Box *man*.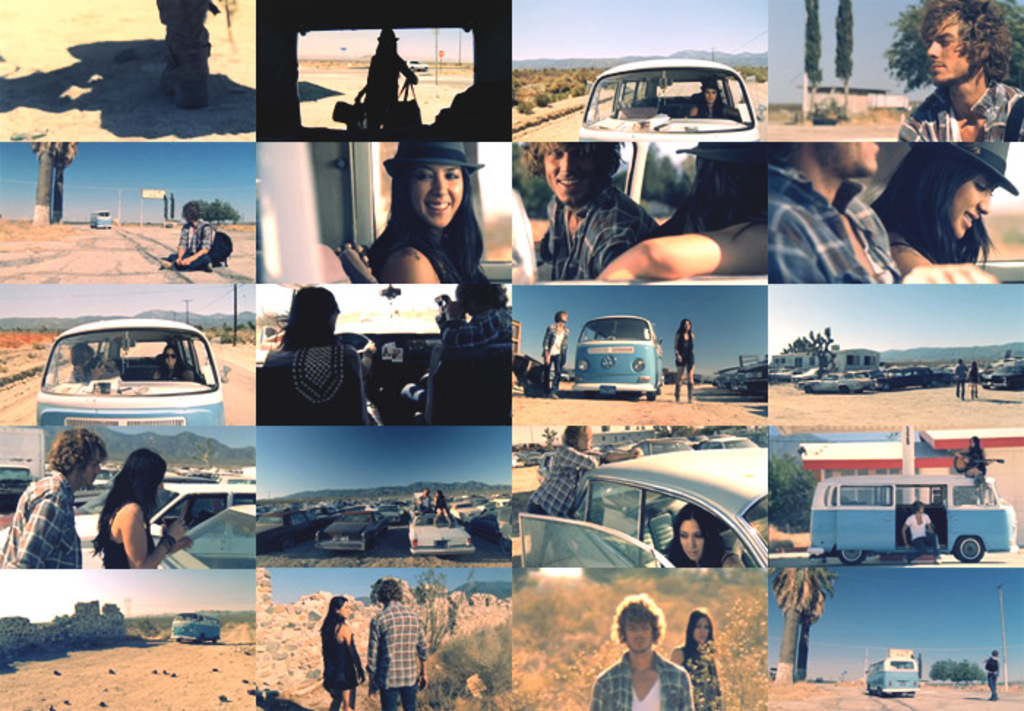
[x1=540, y1=309, x2=581, y2=399].
